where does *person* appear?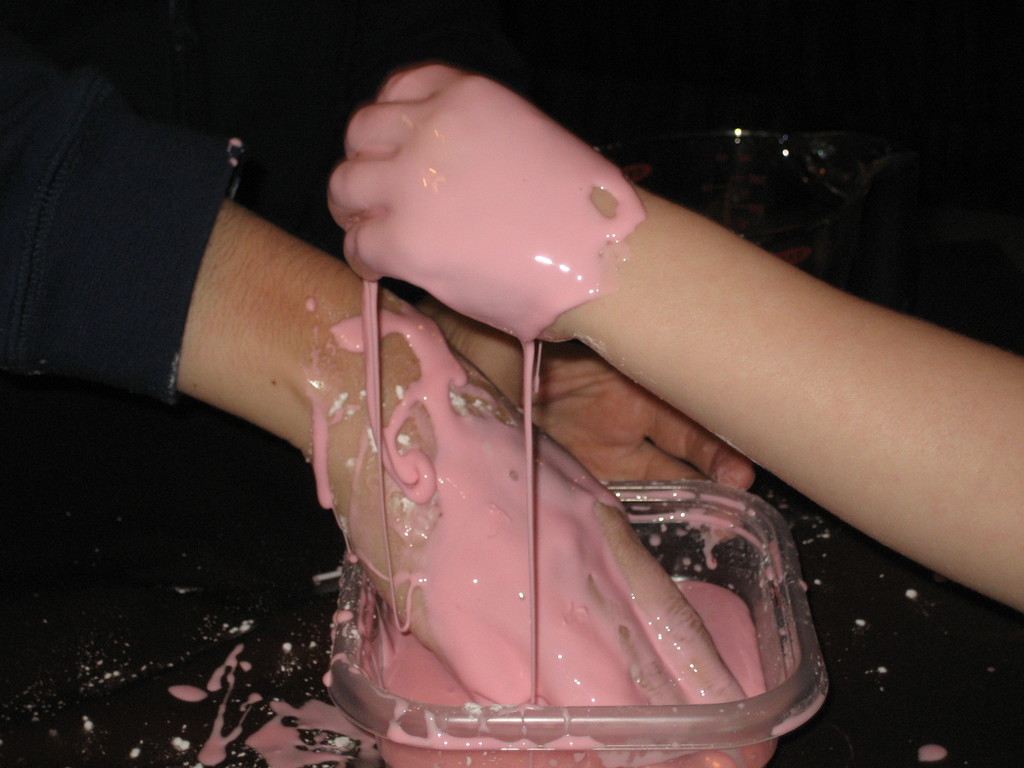
Appears at <box>2,2,1009,765</box>.
